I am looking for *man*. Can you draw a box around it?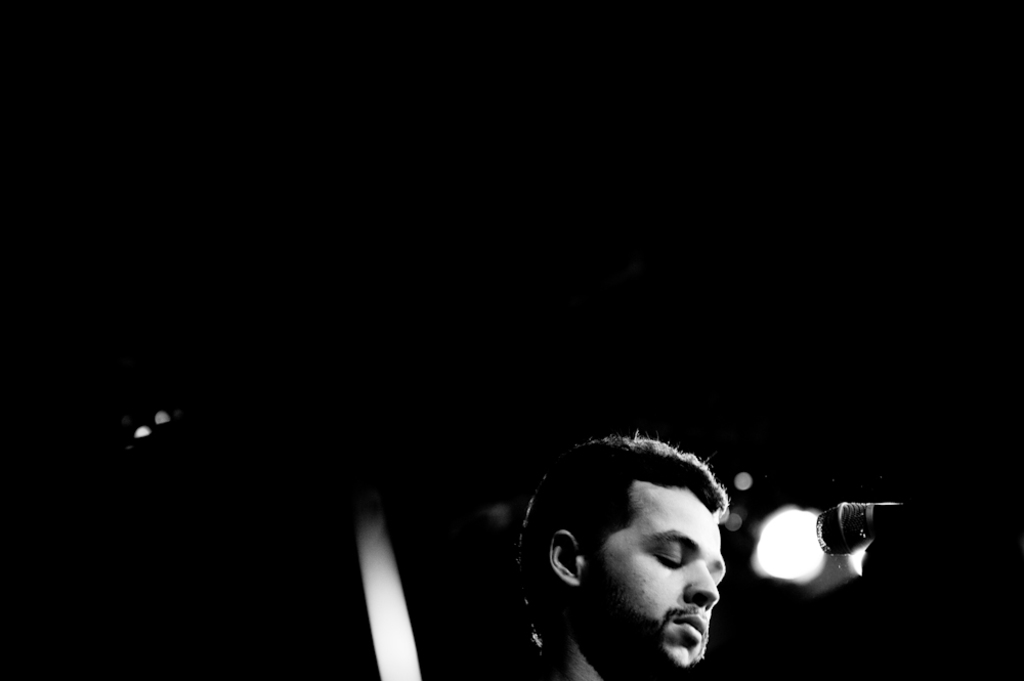
Sure, the bounding box is 481, 436, 804, 680.
